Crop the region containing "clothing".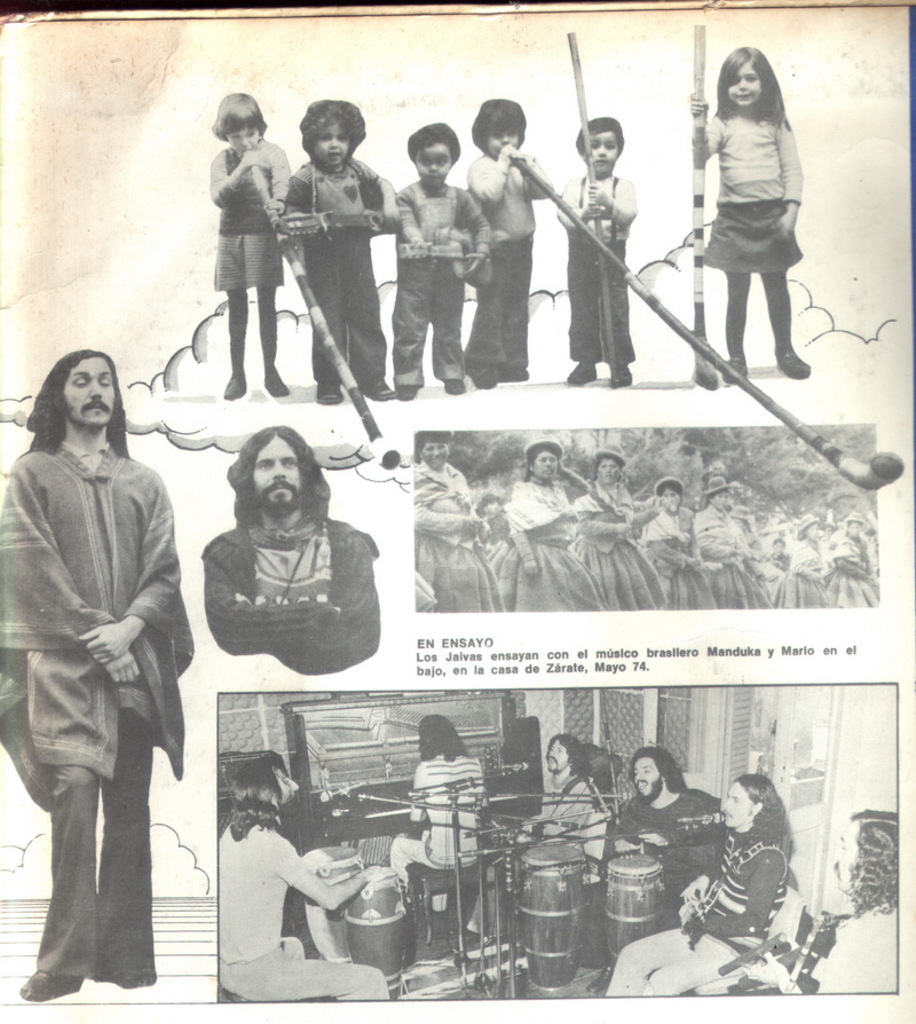
Crop region: {"left": 823, "top": 897, "right": 893, "bottom": 994}.
